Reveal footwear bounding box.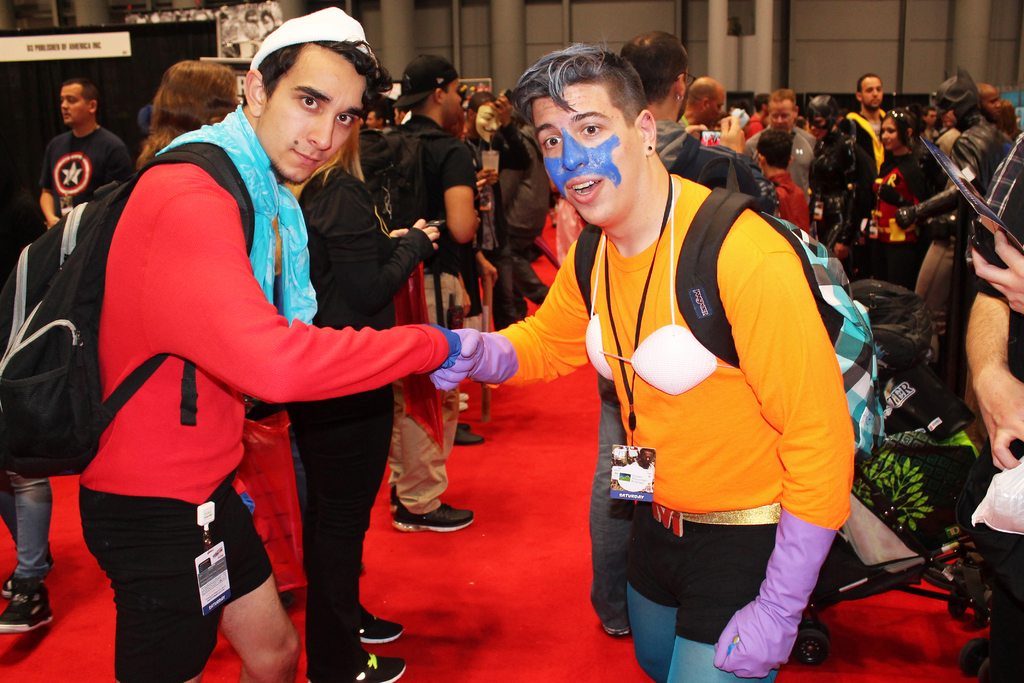
Revealed: crop(353, 604, 404, 642).
